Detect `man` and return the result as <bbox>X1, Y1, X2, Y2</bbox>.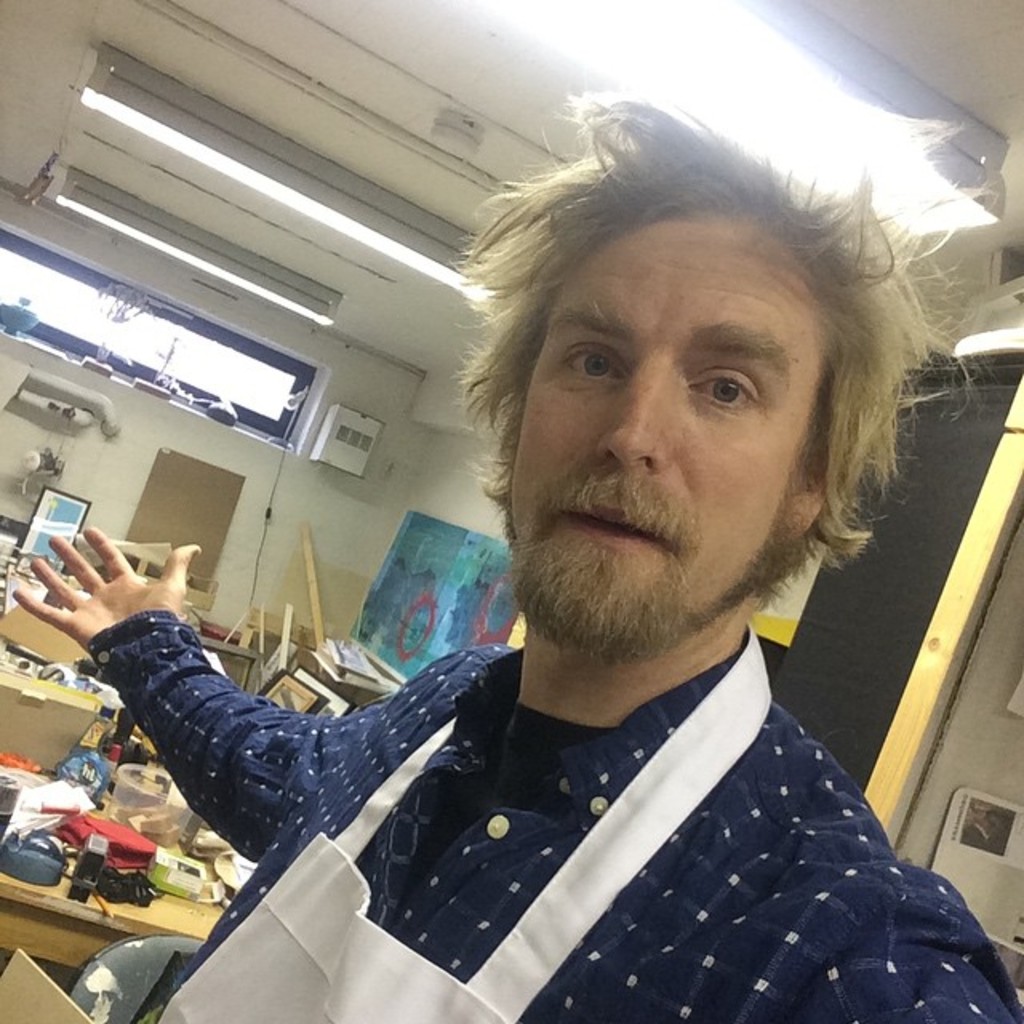
<bbox>106, 162, 1018, 992</bbox>.
